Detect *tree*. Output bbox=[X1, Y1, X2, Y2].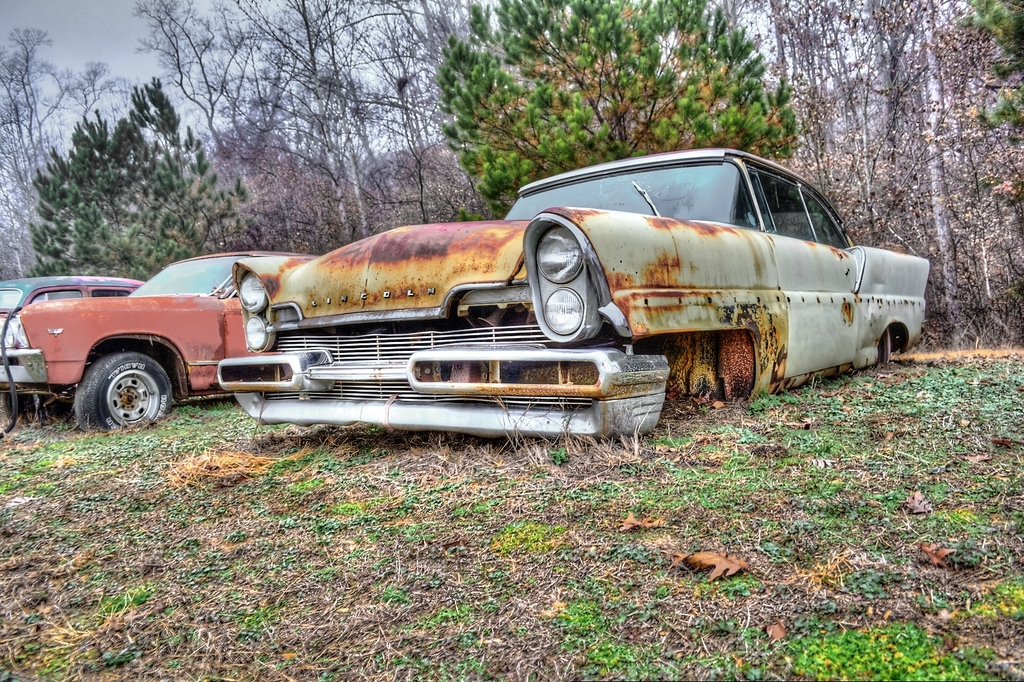
bbox=[427, 0, 808, 222].
